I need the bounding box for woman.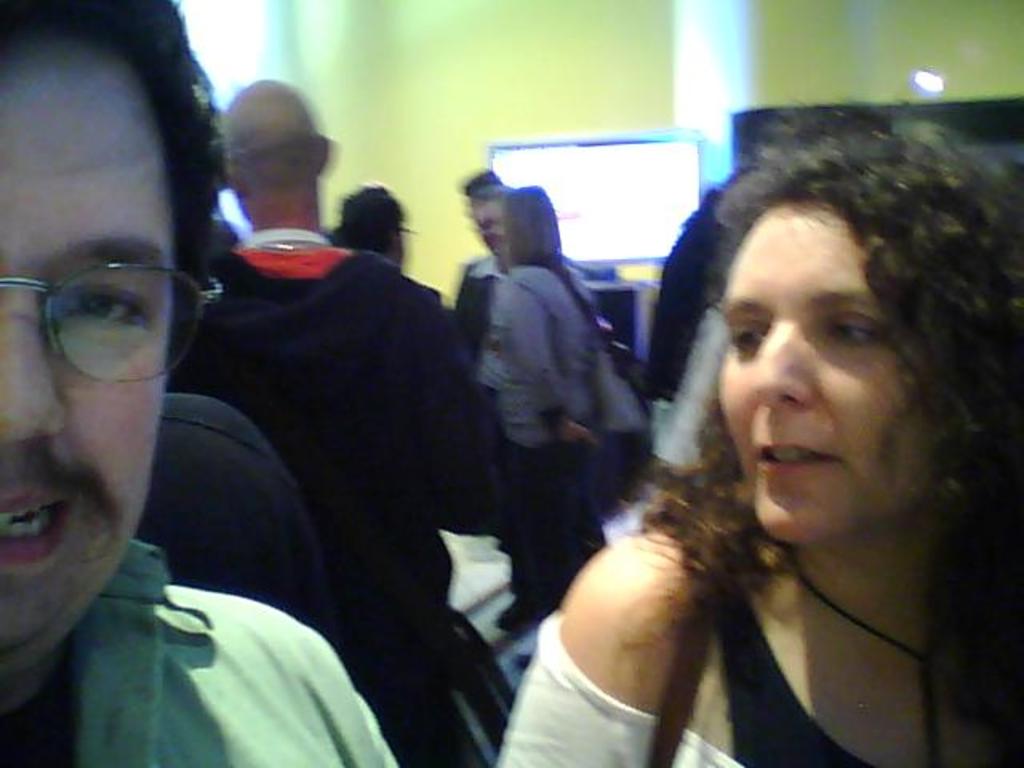
Here it is: {"x1": 504, "y1": 91, "x2": 1019, "y2": 760}.
